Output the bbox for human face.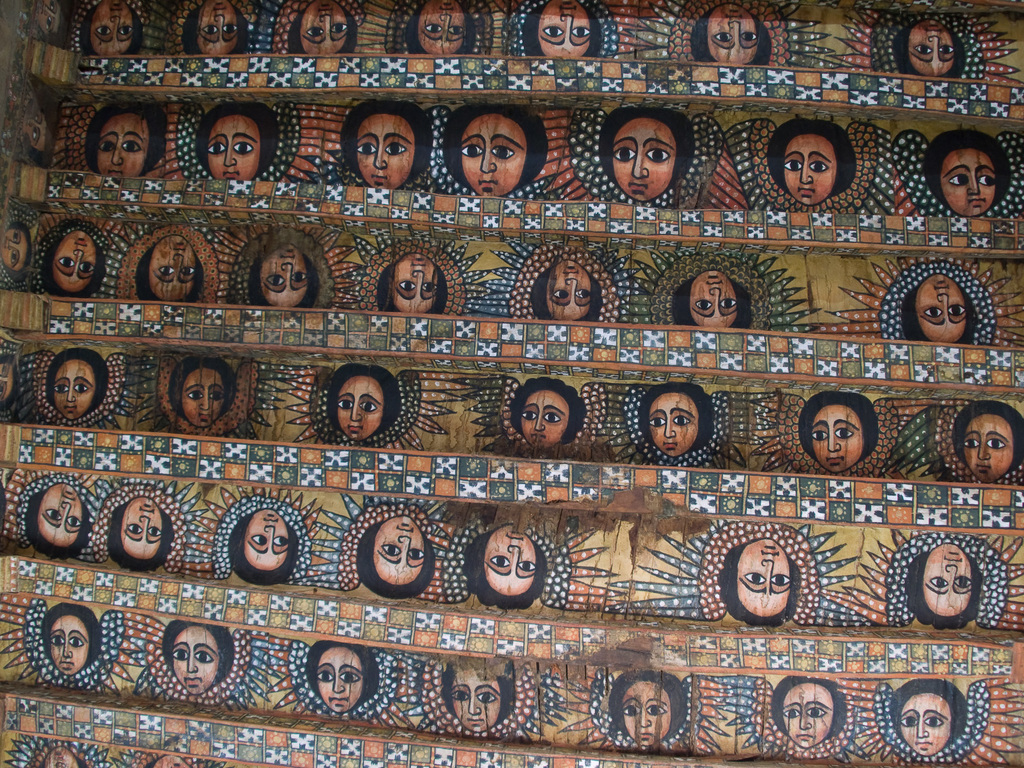
{"left": 918, "top": 275, "right": 965, "bottom": 345}.
